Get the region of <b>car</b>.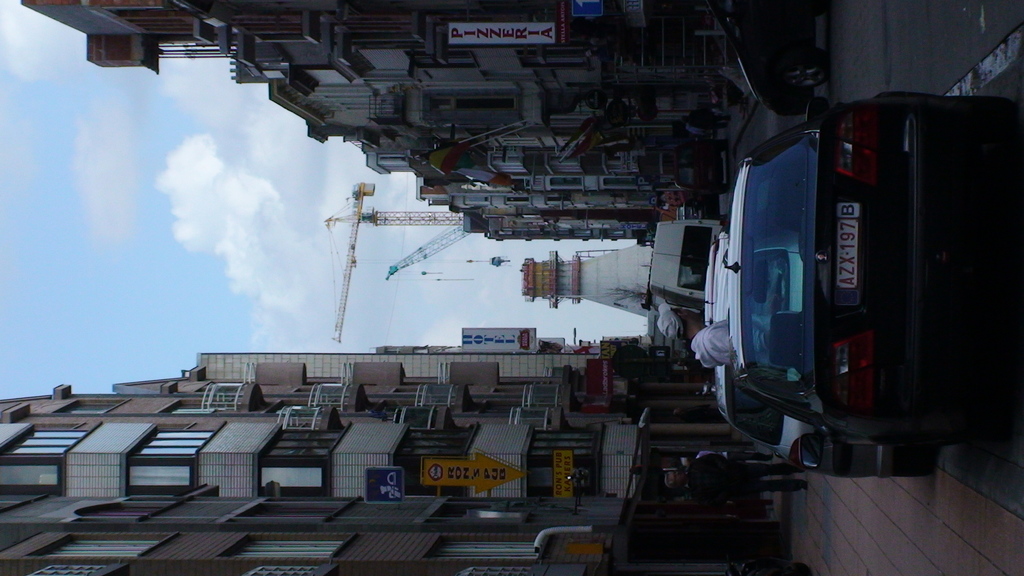
l=712, t=240, r=929, b=479.
